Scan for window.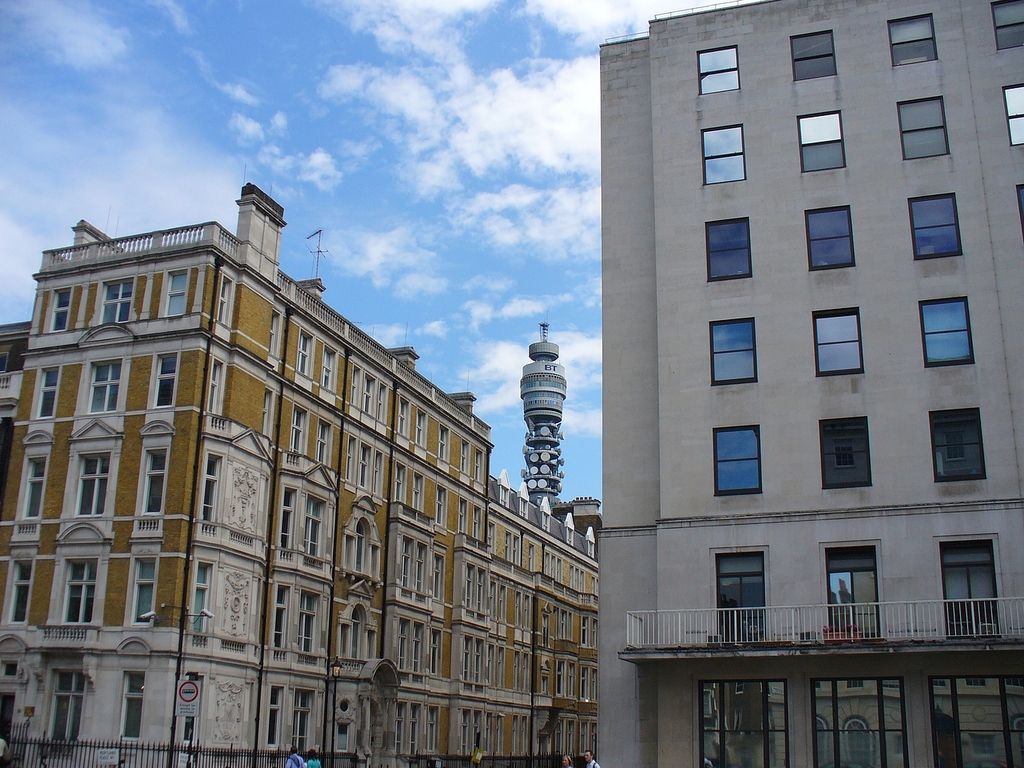
Scan result: x1=802, y1=202, x2=858, y2=274.
